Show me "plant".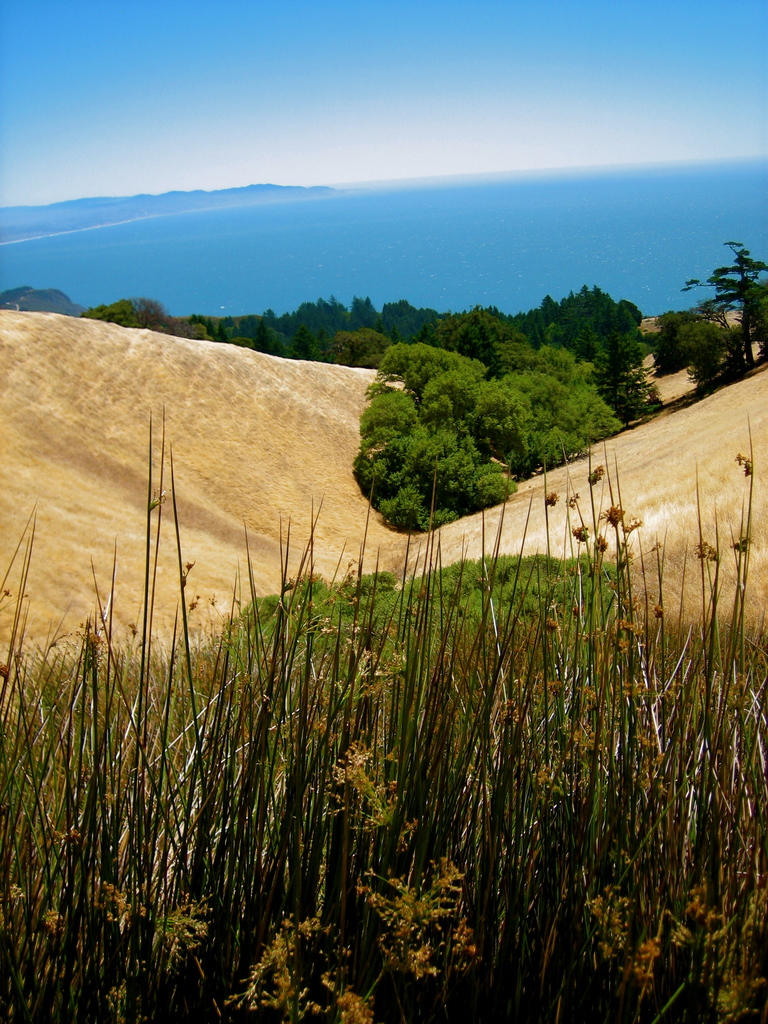
"plant" is here: crop(373, 345, 518, 445).
